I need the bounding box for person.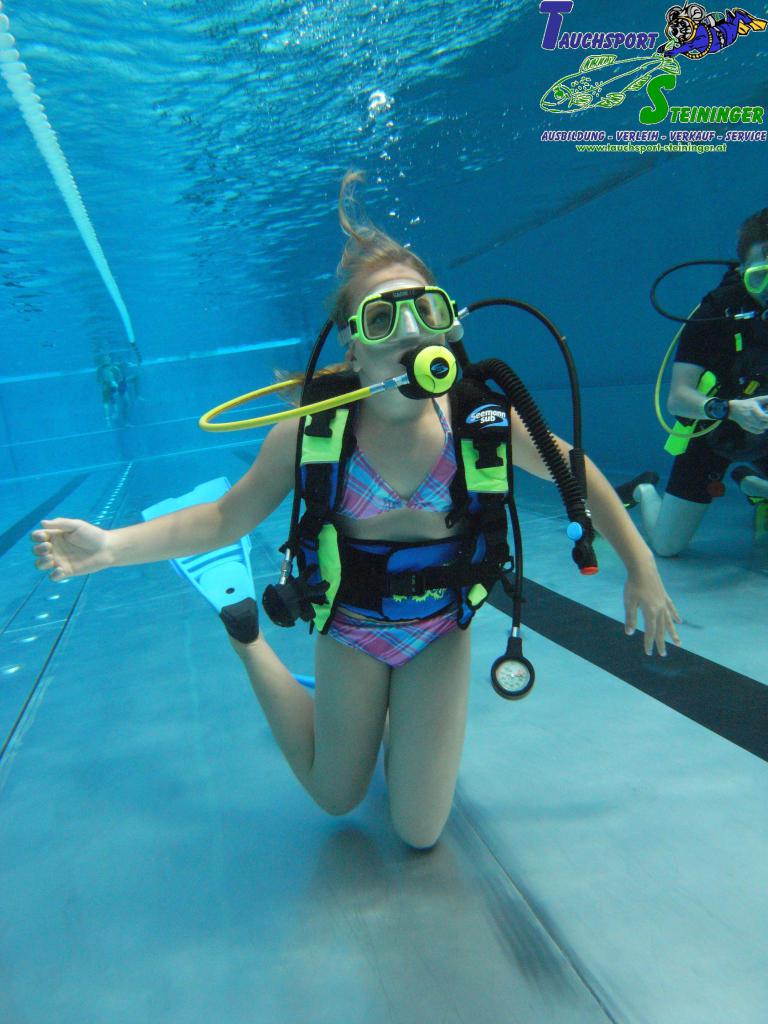
Here it is: detection(615, 204, 767, 557).
